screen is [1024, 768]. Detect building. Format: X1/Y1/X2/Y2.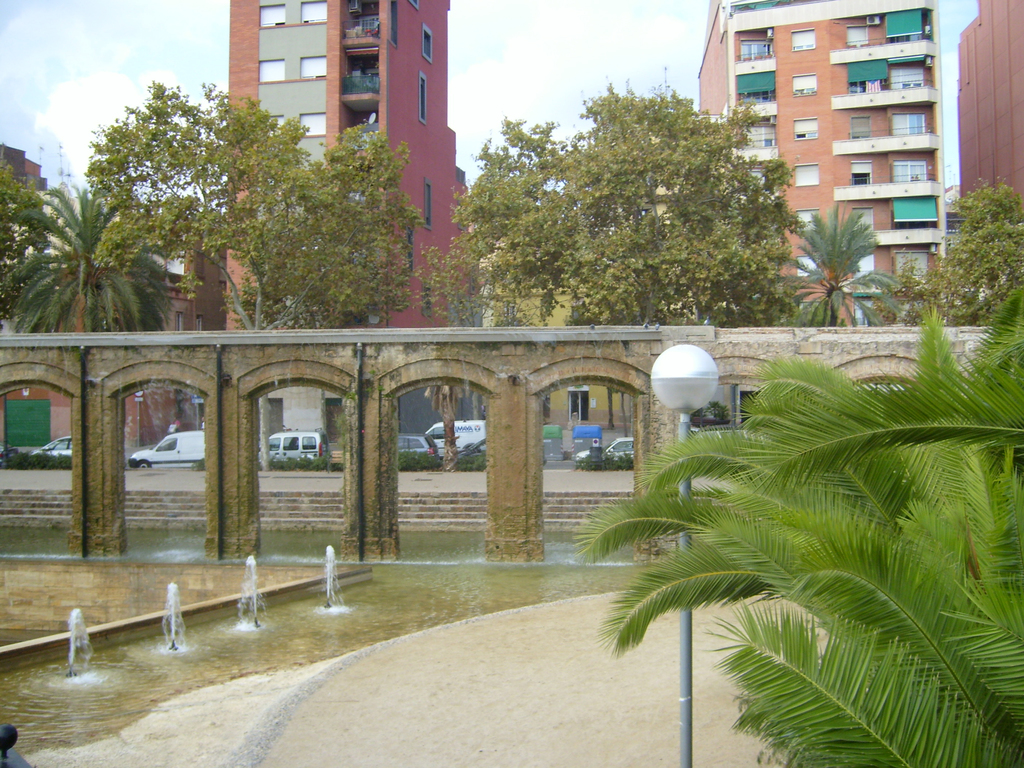
694/0/946/326.
